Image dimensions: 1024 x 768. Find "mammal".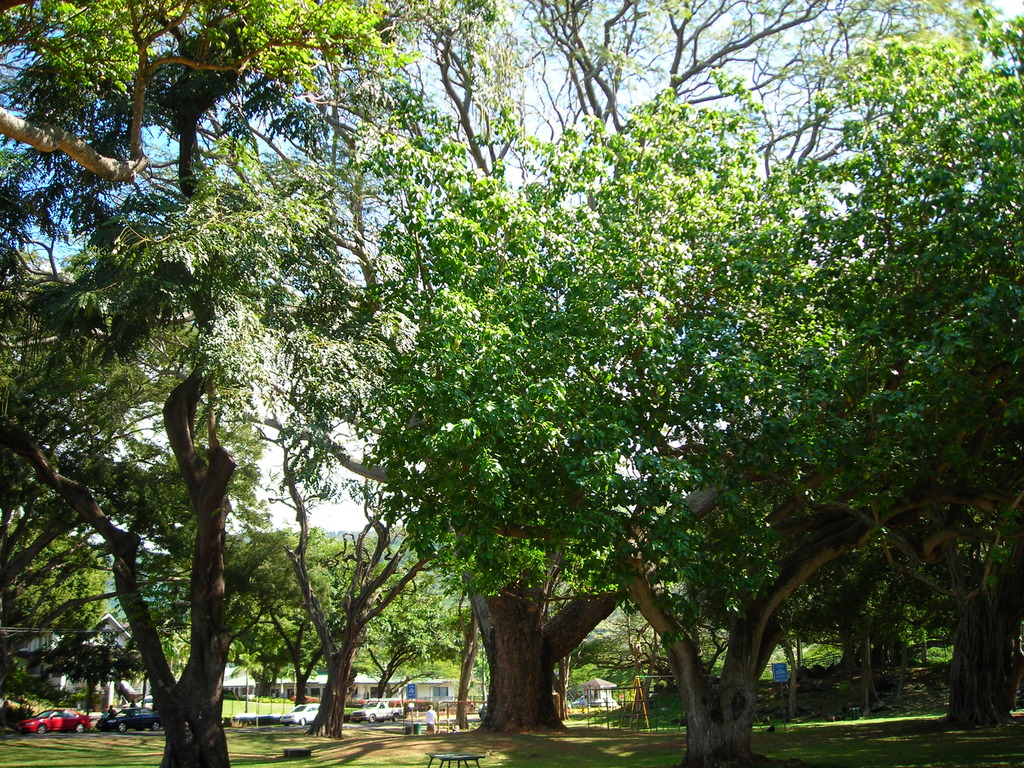
<region>100, 704, 116, 719</region>.
